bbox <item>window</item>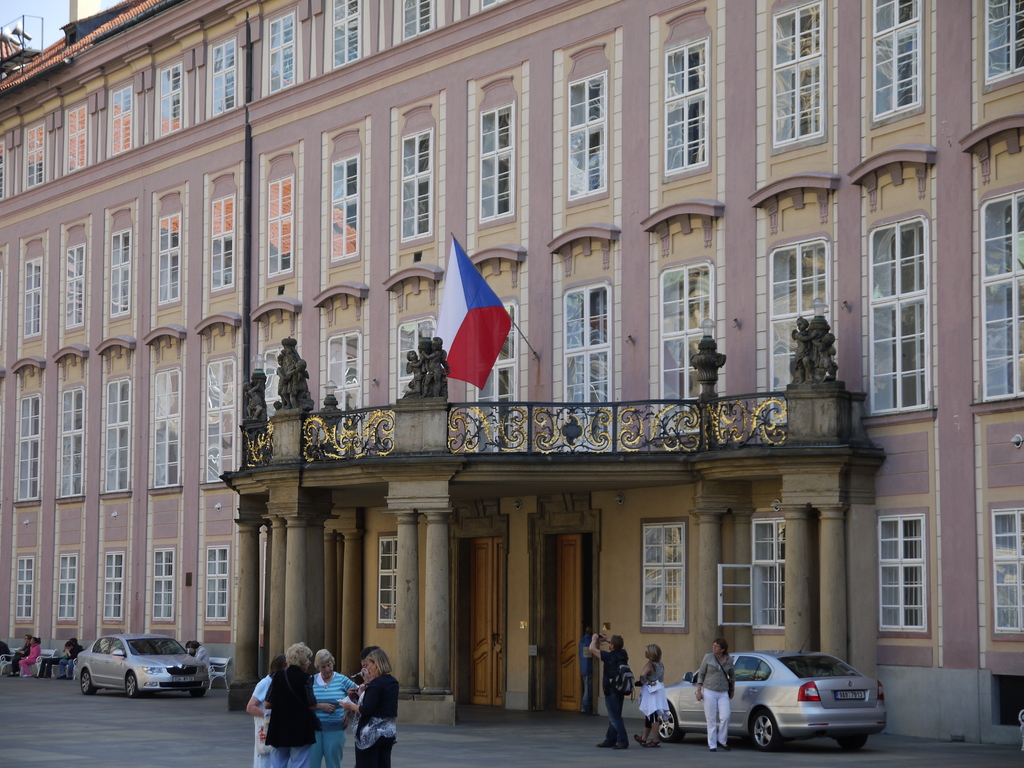
[0, 135, 4, 200]
